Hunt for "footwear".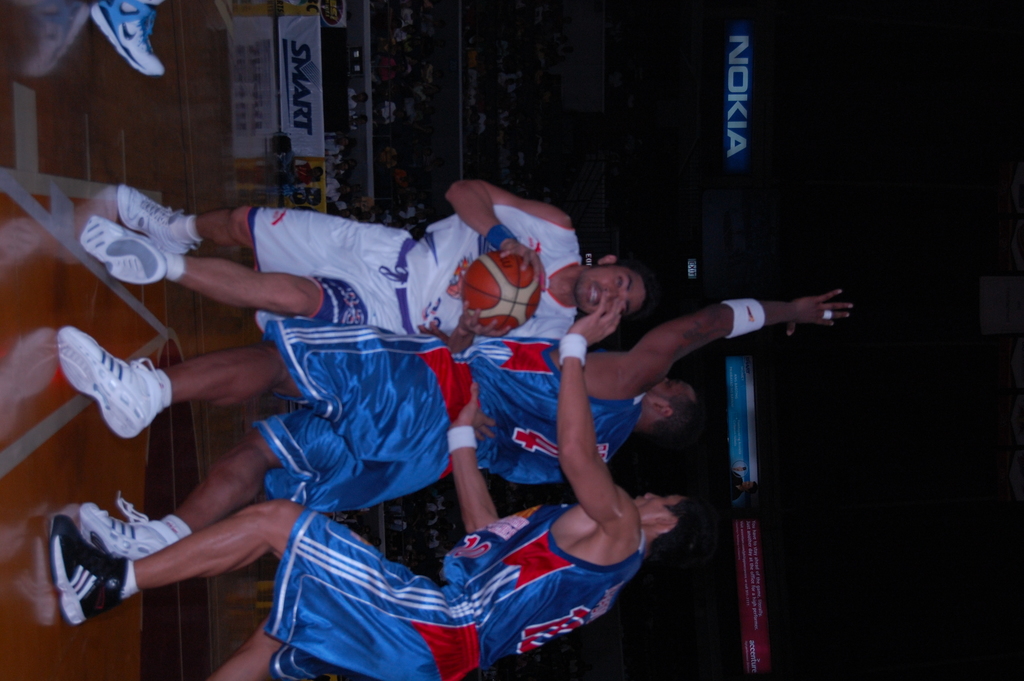
Hunted down at select_region(78, 215, 166, 290).
